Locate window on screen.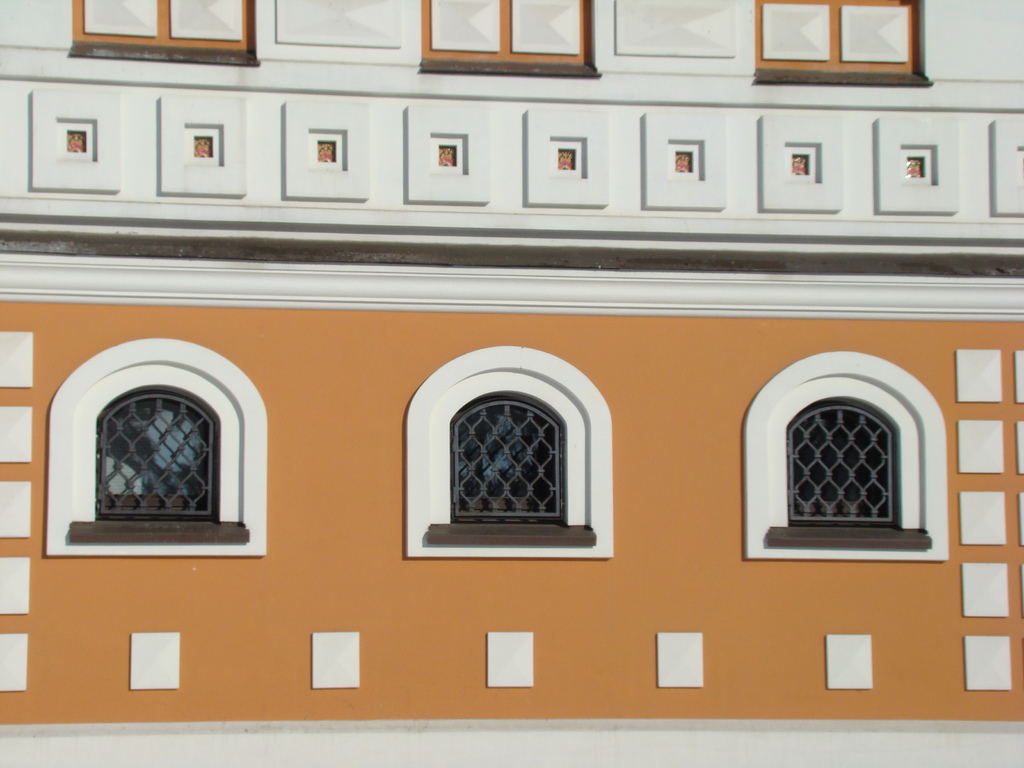
On screen at pyautogui.locateOnScreen(741, 348, 952, 563).
